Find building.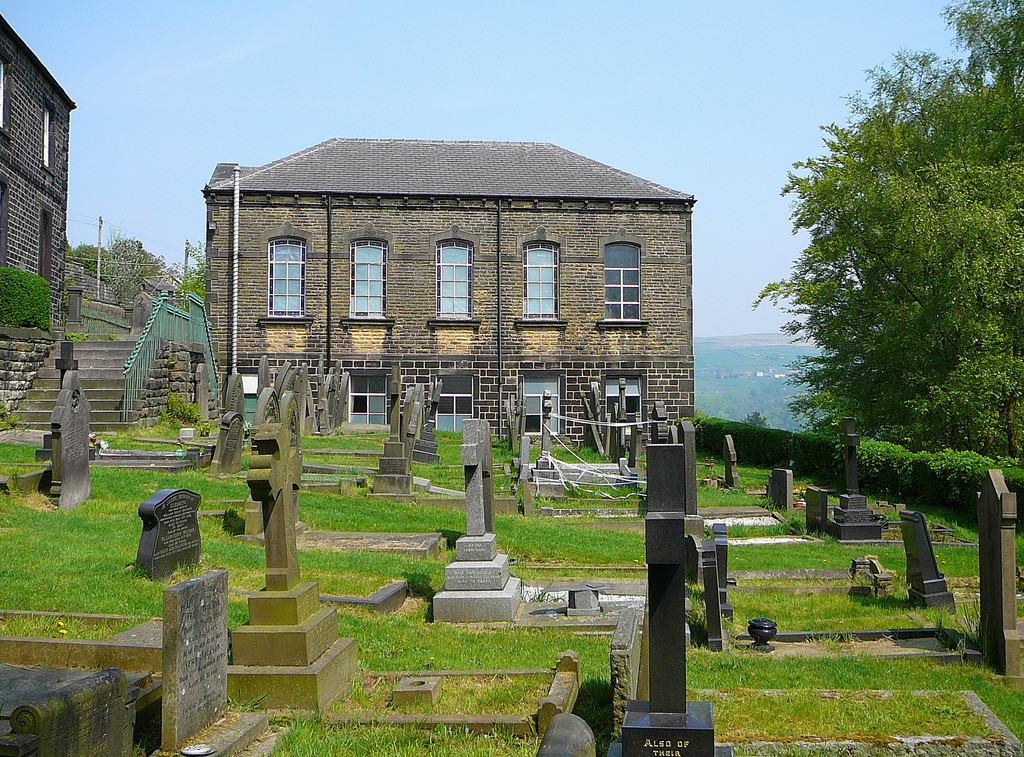
0 17 81 277.
